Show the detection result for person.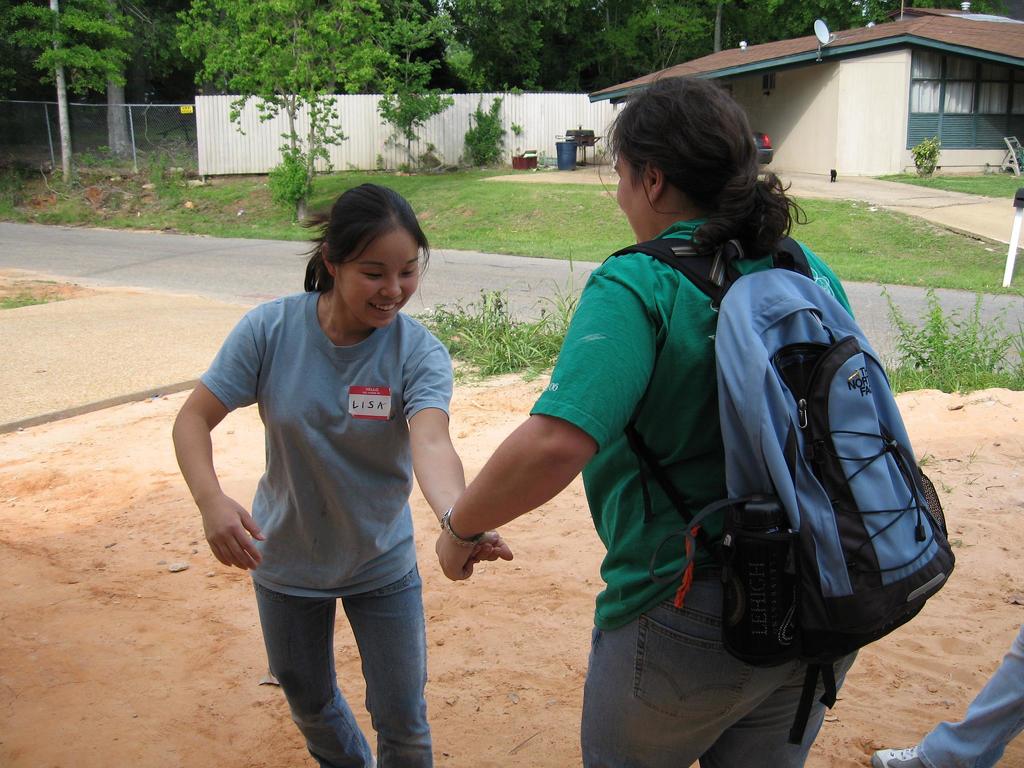
left=193, top=171, right=470, bottom=753.
